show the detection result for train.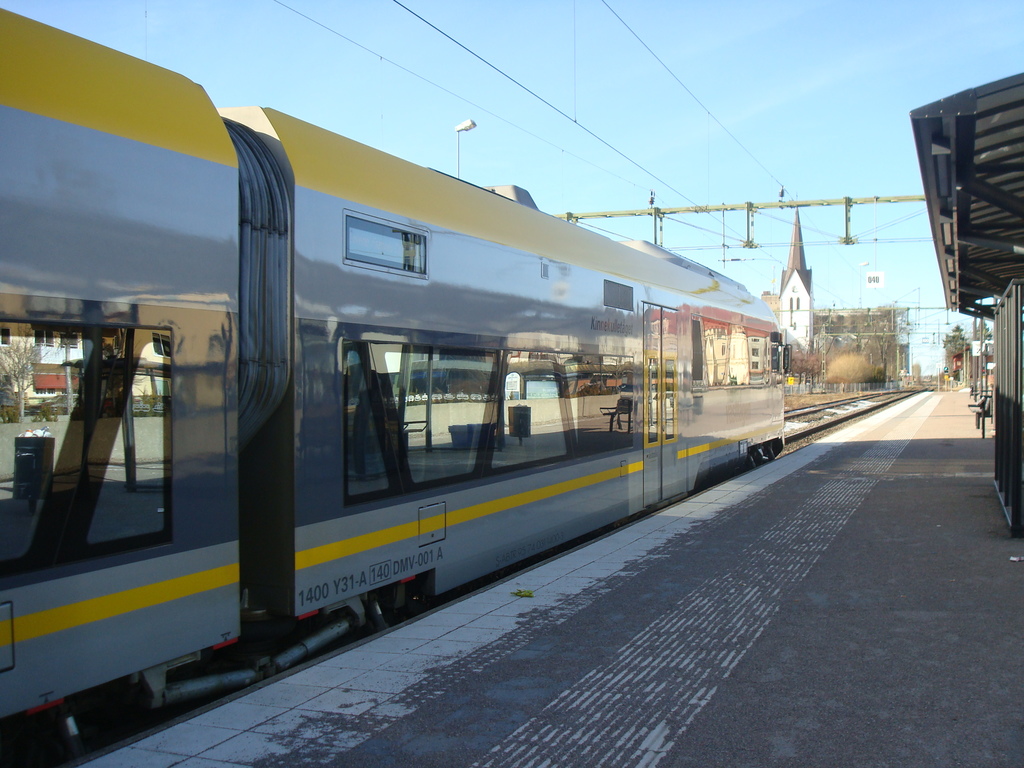
[0, 4, 783, 767].
